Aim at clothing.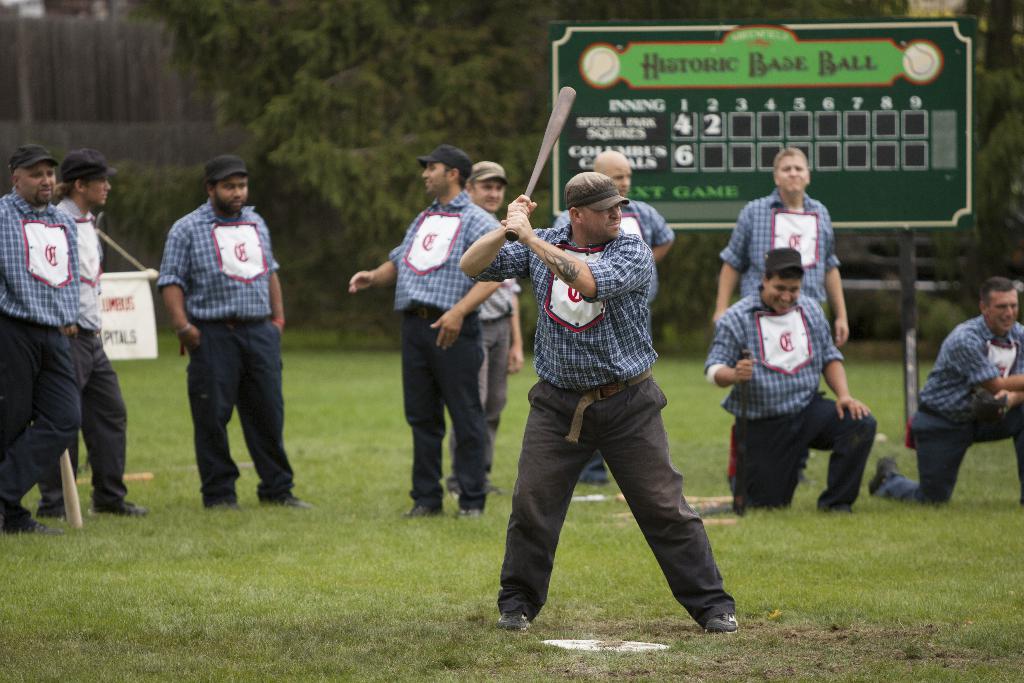
Aimed at (554, 200, 682, 484).
